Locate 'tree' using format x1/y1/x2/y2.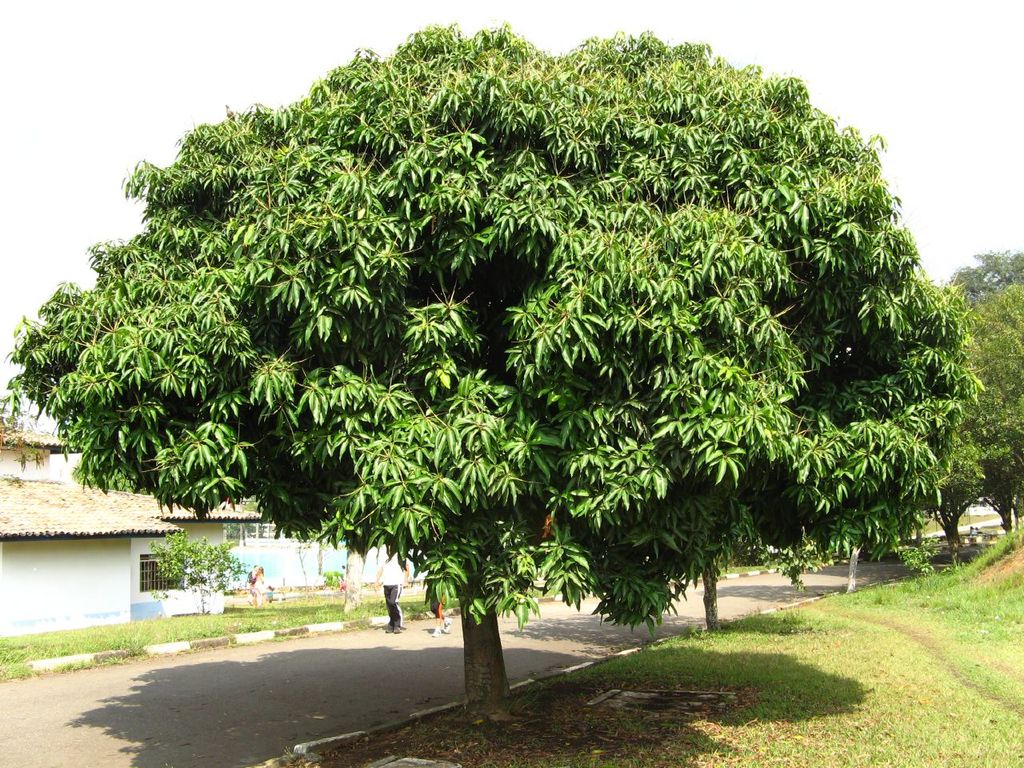
19/26/938/606.
